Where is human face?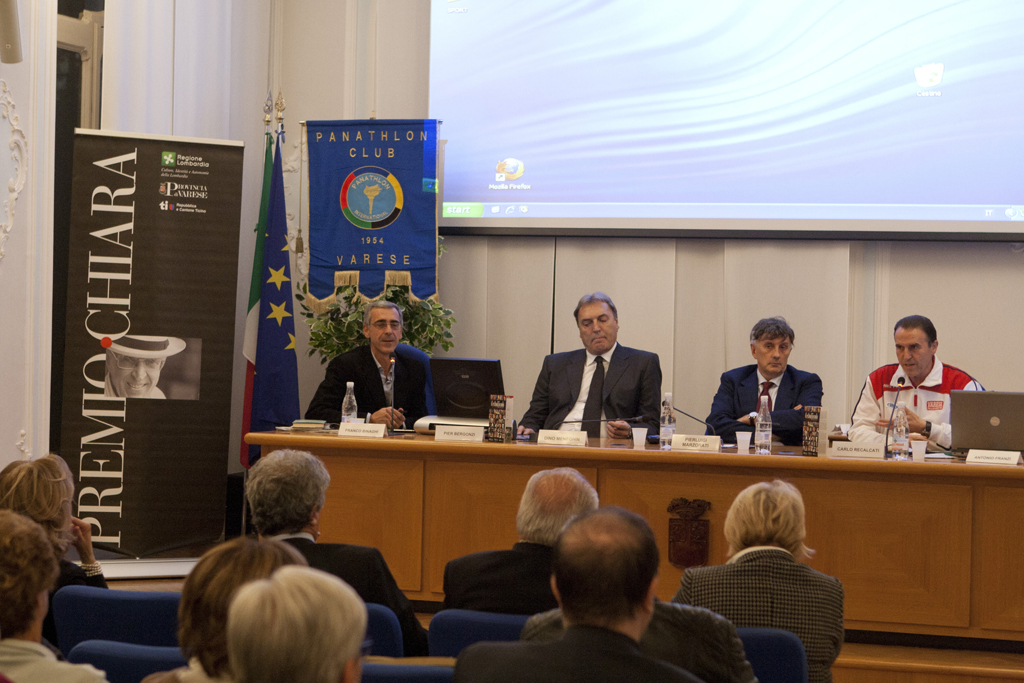
{"x1": 371, "y1": 310, "x2": 395, "y2": 354}.
